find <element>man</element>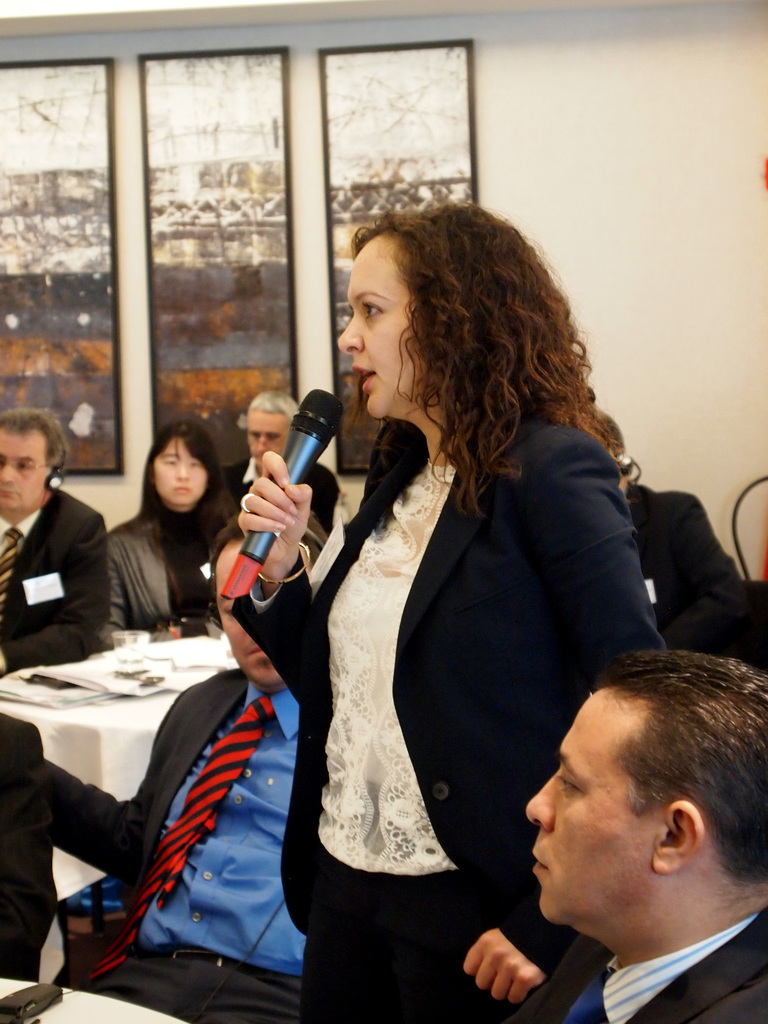
Rect(462, 644, 767, 1023)
